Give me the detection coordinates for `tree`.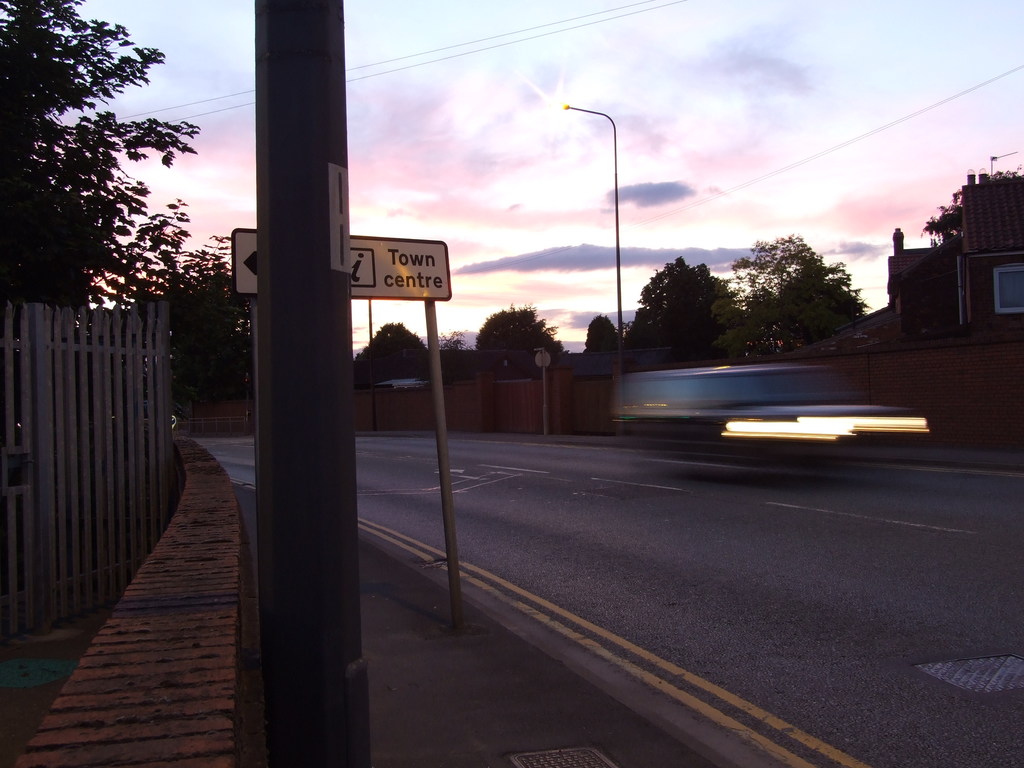
BBox(723, 205, 870, 353).
